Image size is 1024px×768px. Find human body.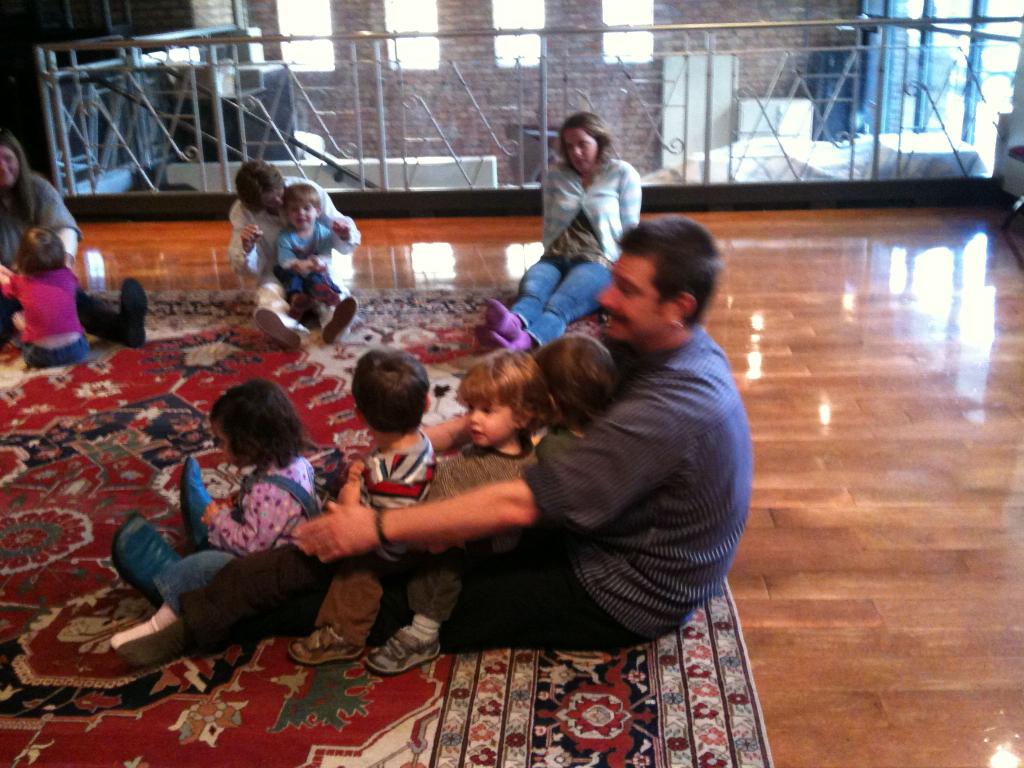
detection(288, 214, 753, 652).
